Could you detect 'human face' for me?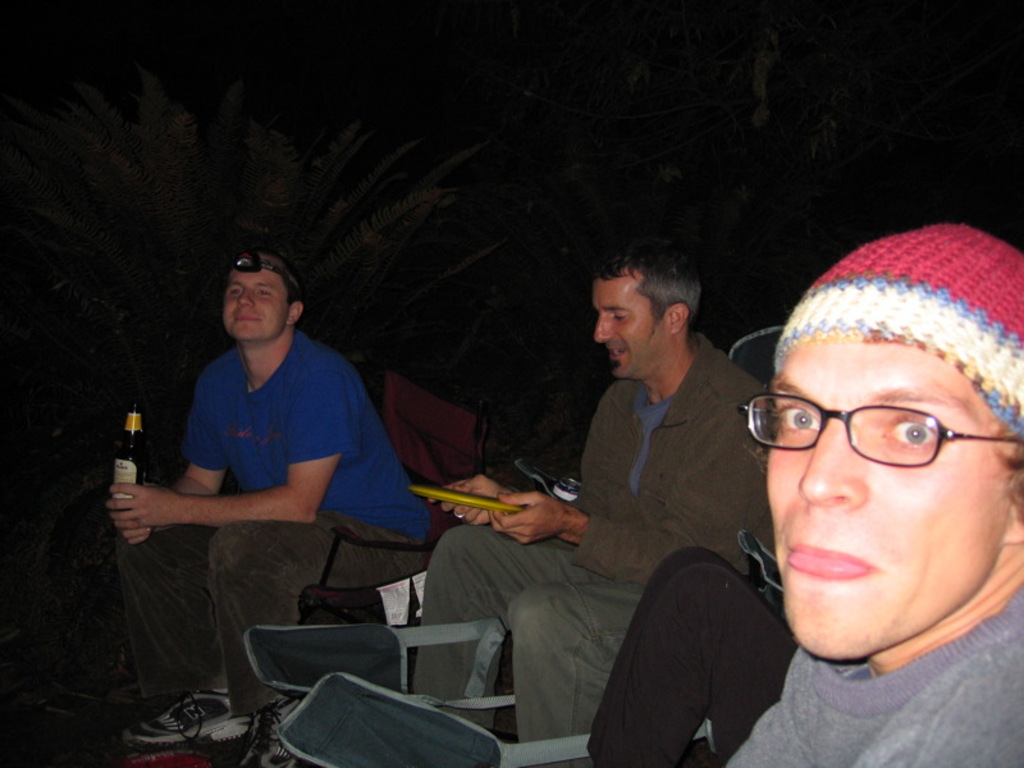
Detection result: (left=767, top=343, right=1001, bottom=664).
